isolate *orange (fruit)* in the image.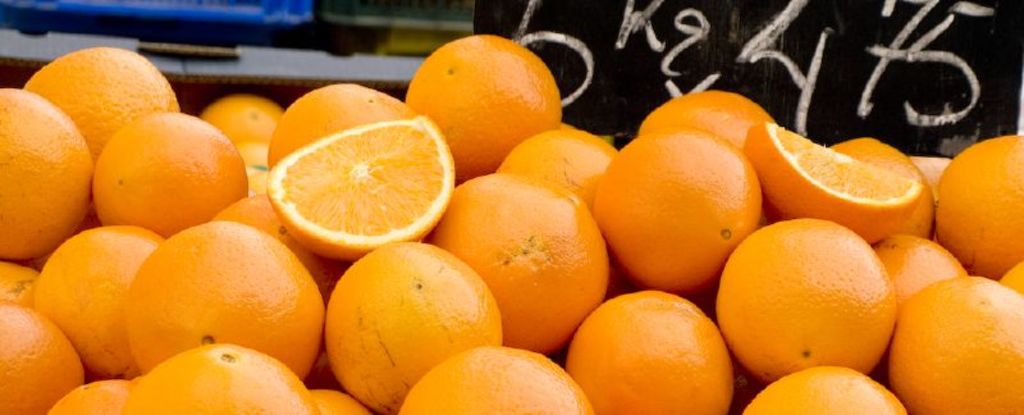
Isolated region: bbox=(389, 347, 588, 414).
